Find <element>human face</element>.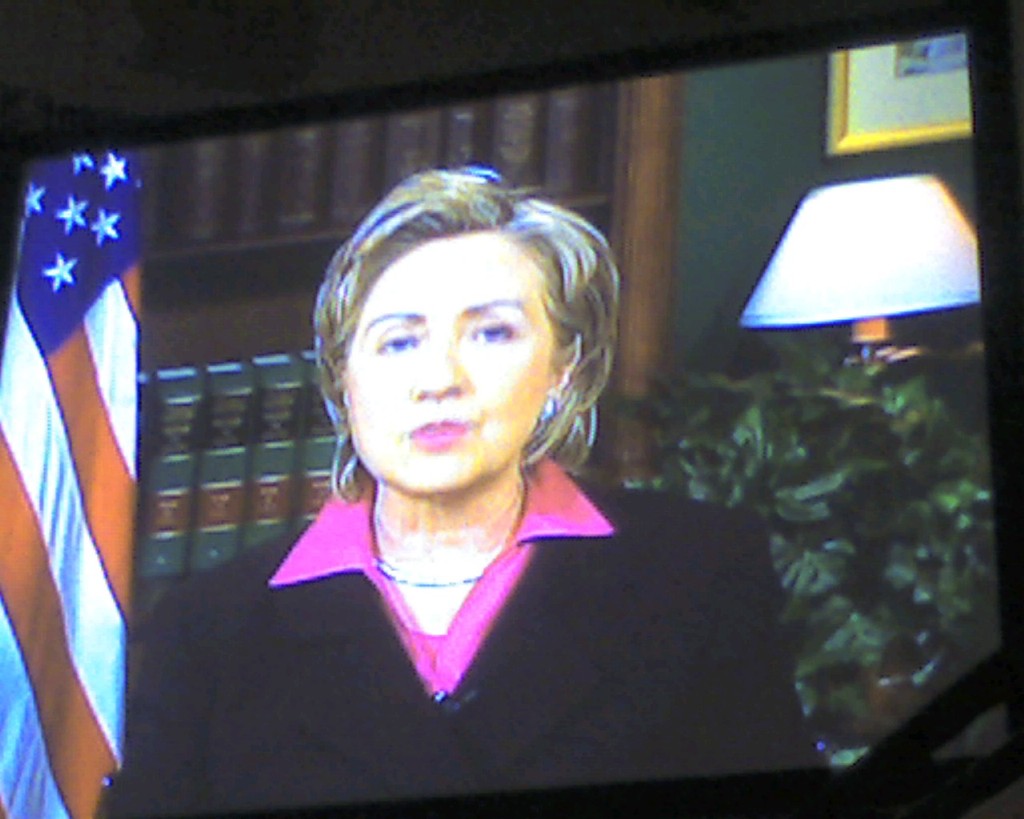
<region>338, 226, 548, 490</region>.
